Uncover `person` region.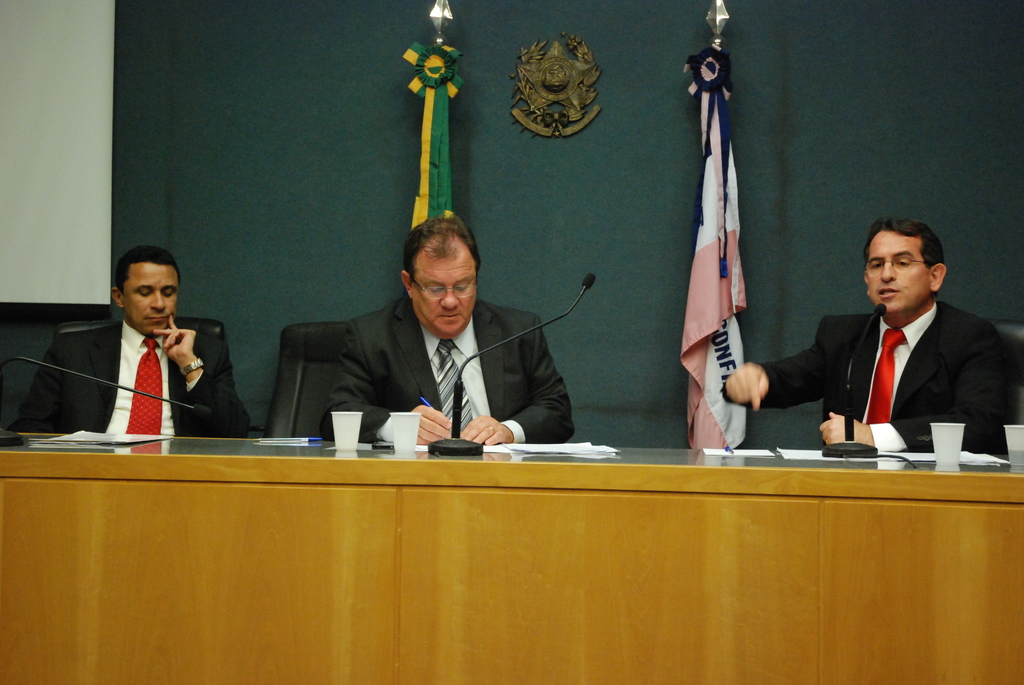
Uncovered: x1=313 y1=213 x2=575 y2=442.
